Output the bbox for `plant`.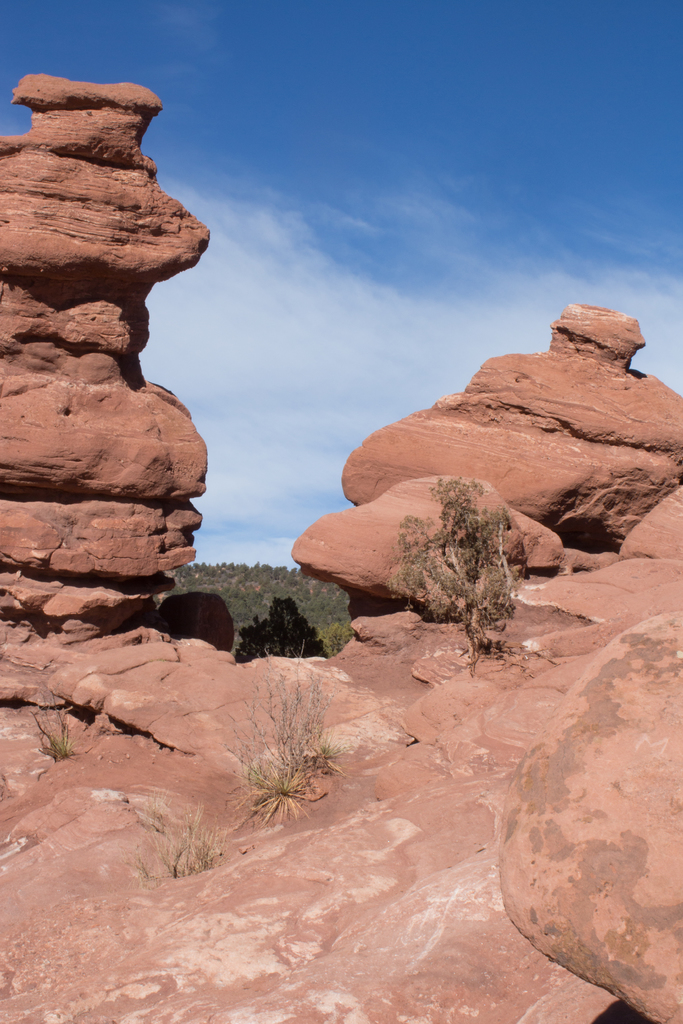
crop(386, 464, 535, 662).
